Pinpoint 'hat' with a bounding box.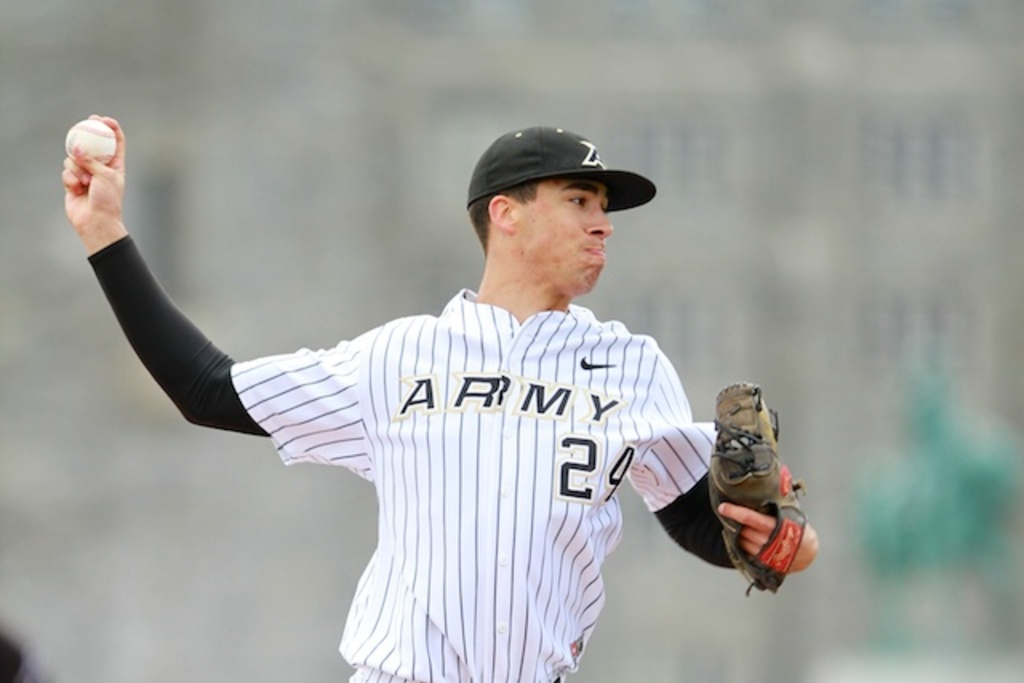
select_region(466, 120, 656, 211).
